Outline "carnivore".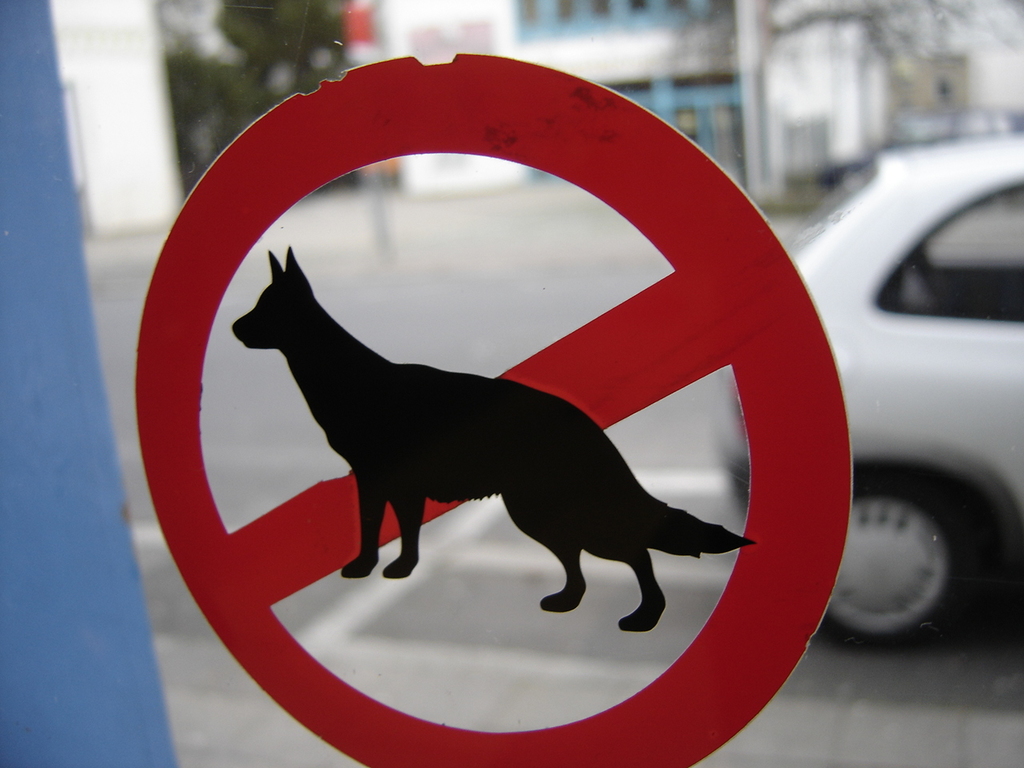
Outline: pyautogui.locateOnScreen(215, 241, 761, 650).
